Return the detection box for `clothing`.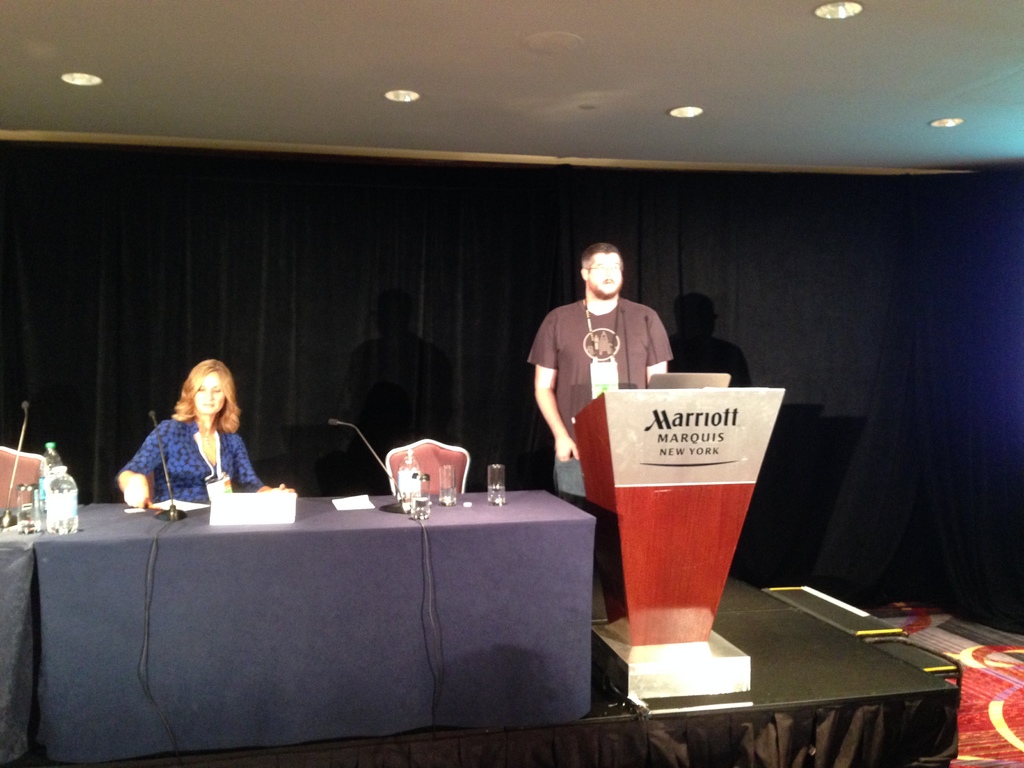
bbox=(525, 290, 679, 490).
